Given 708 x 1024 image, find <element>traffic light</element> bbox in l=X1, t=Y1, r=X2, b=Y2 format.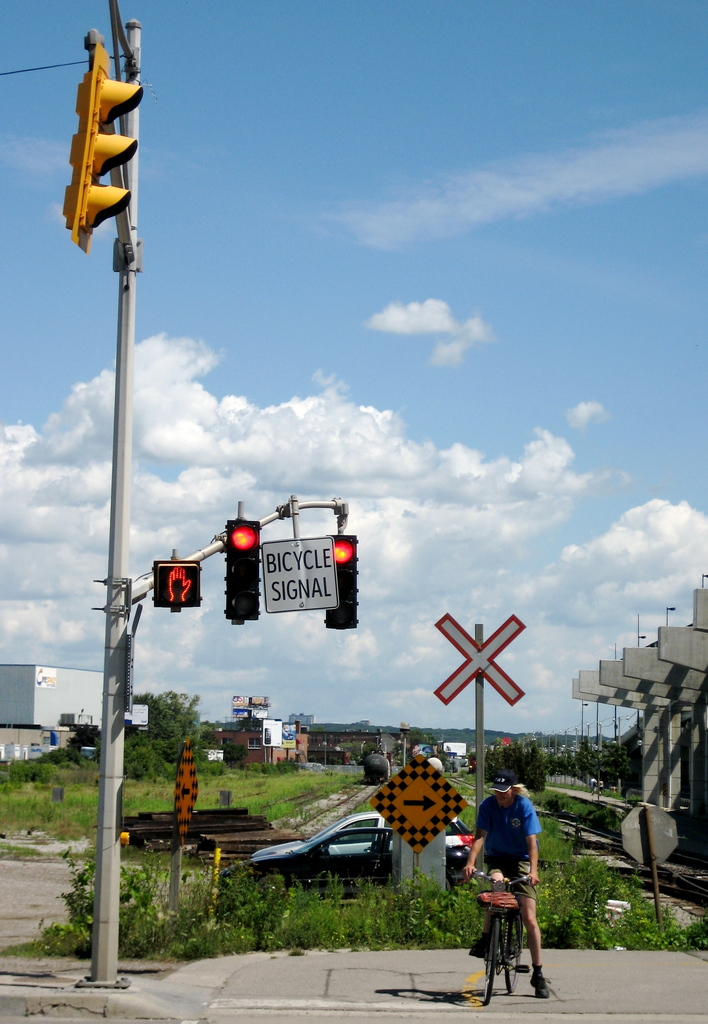
l=323, t=535, r=357, b=627.
